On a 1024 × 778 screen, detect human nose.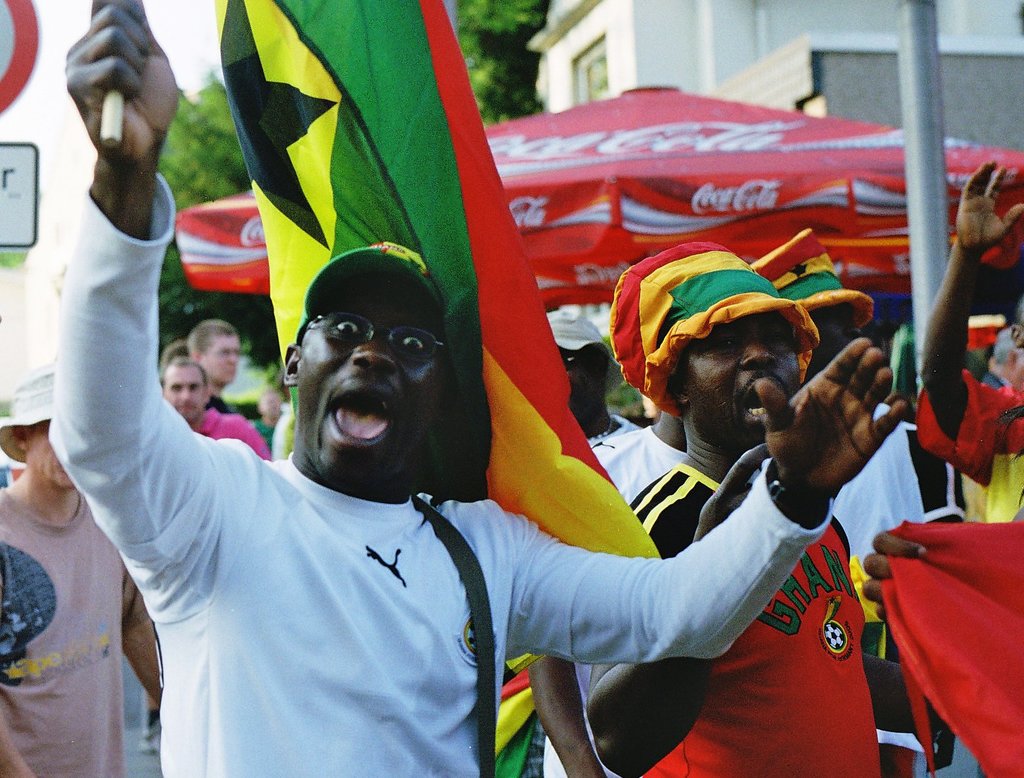
bbox(183, 387, 192, 403).
